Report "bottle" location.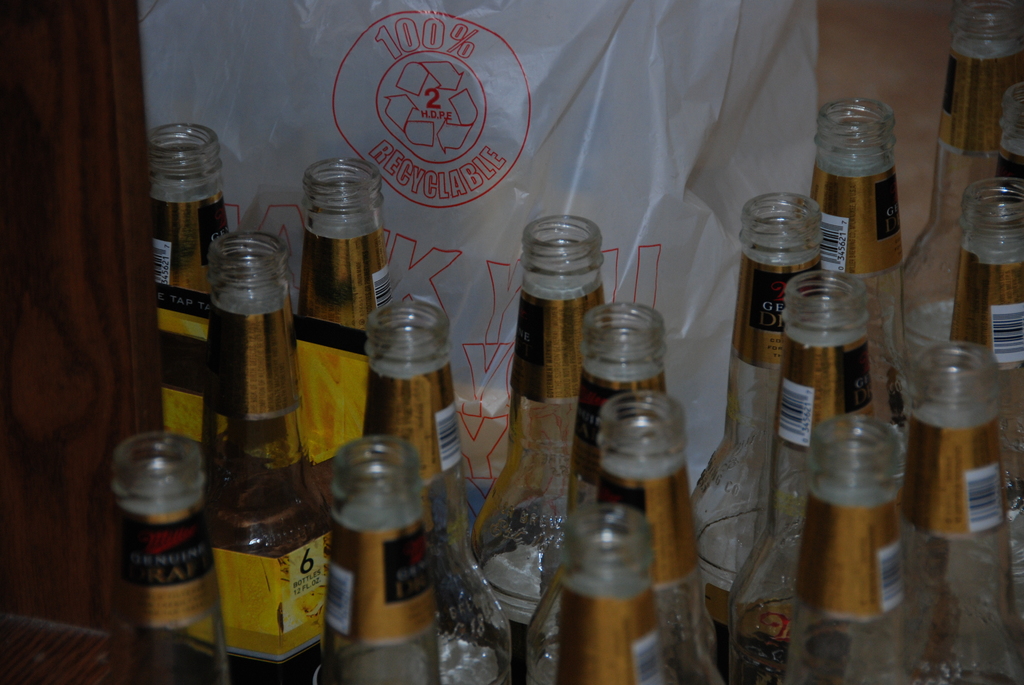
Report: <box>293,157,387,514</box>.
